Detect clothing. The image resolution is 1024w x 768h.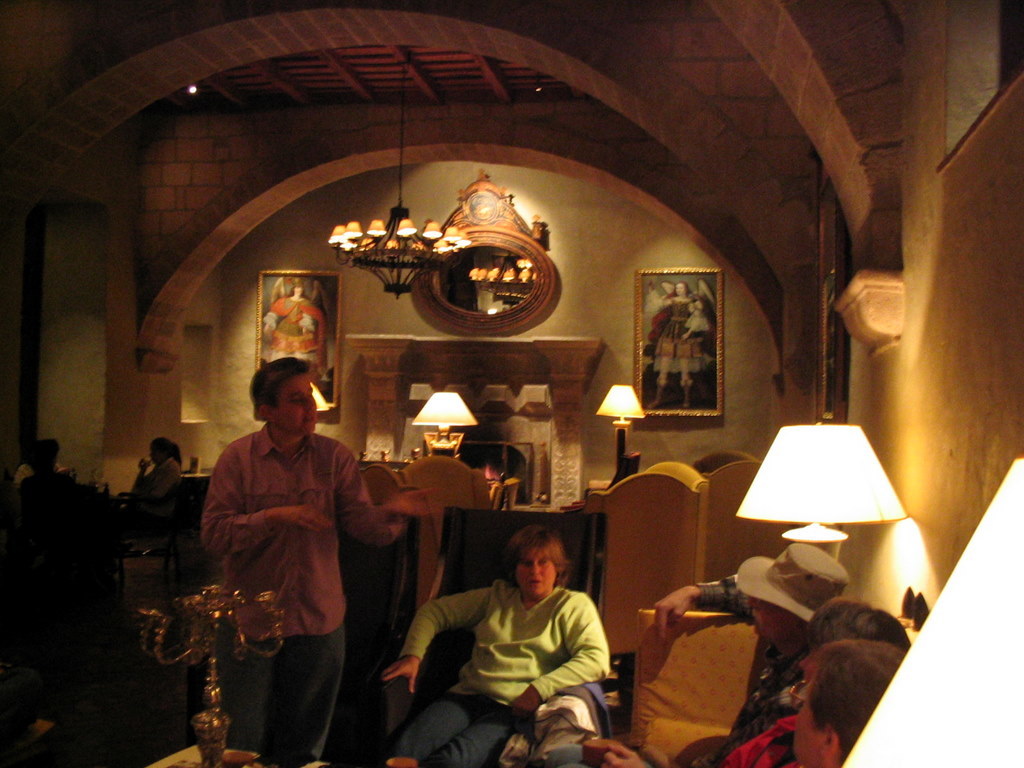
l=401, t=582, r=615, b=767.
